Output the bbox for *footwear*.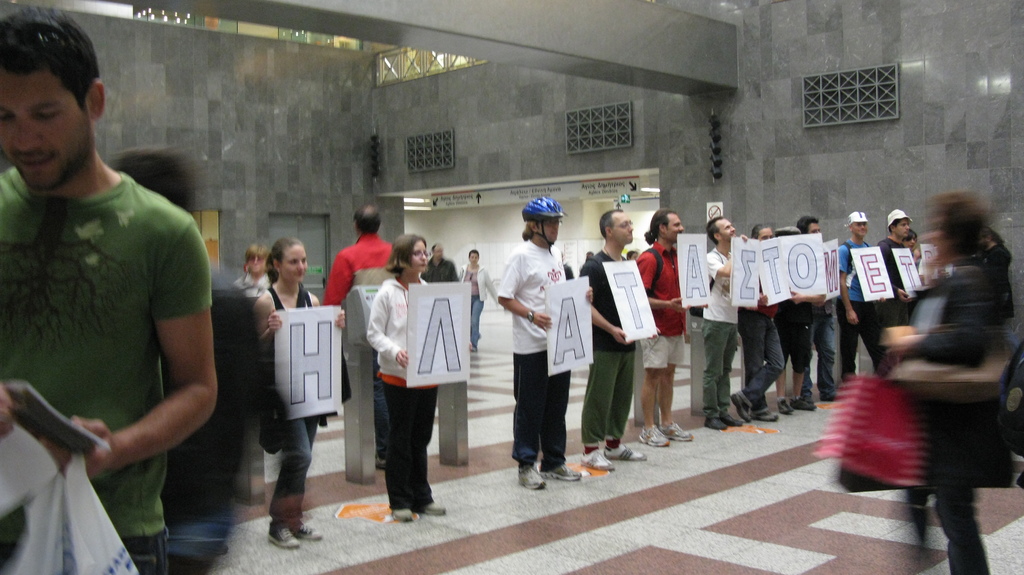
639, 423, 671, 448.
